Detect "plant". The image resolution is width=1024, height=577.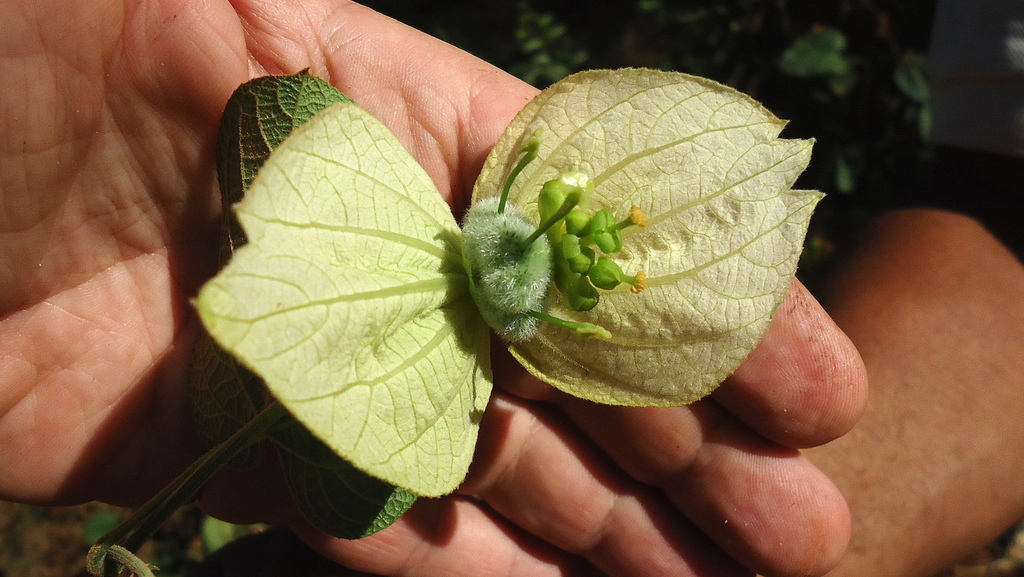
[769,0,975,273].
